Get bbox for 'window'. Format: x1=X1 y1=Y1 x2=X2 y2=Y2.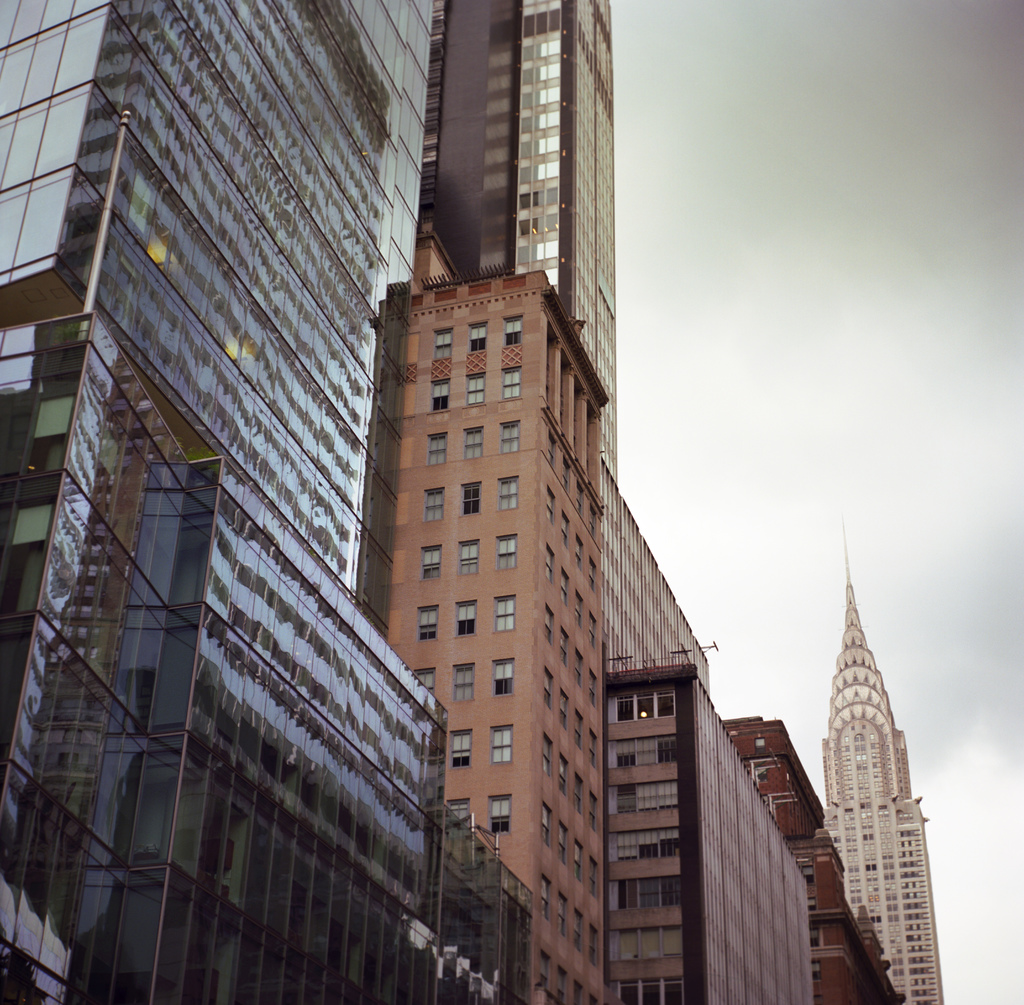
x1=466 y1=320 x2=483 y2=357.
